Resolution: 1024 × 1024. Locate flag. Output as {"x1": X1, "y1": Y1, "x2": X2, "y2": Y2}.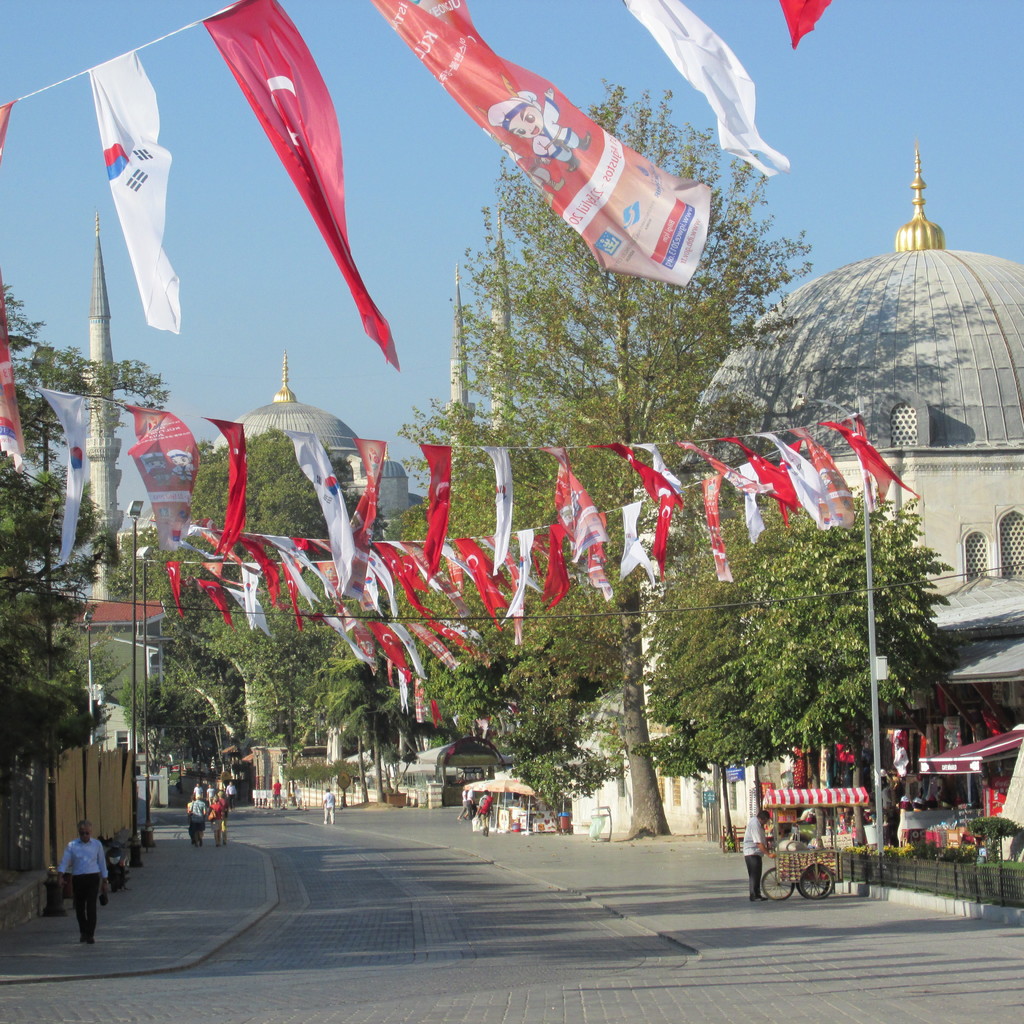
{"x1": 881, "y1": 720, "x2": 911, "y2": 787}.
